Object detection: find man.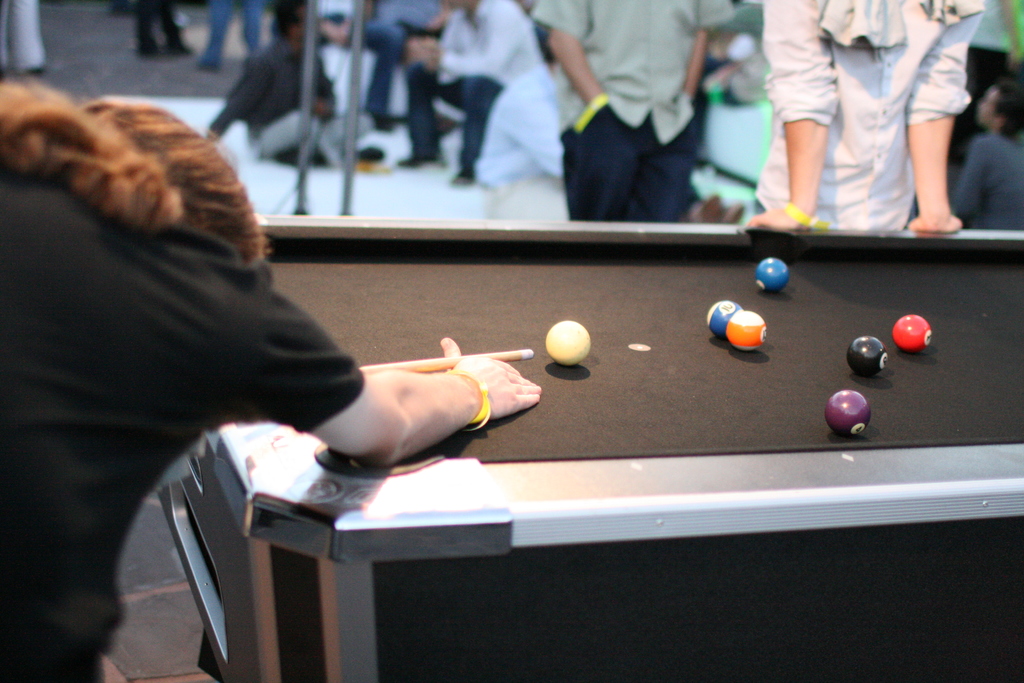
<bbox>0, 70, 541, 682</bbox>.
